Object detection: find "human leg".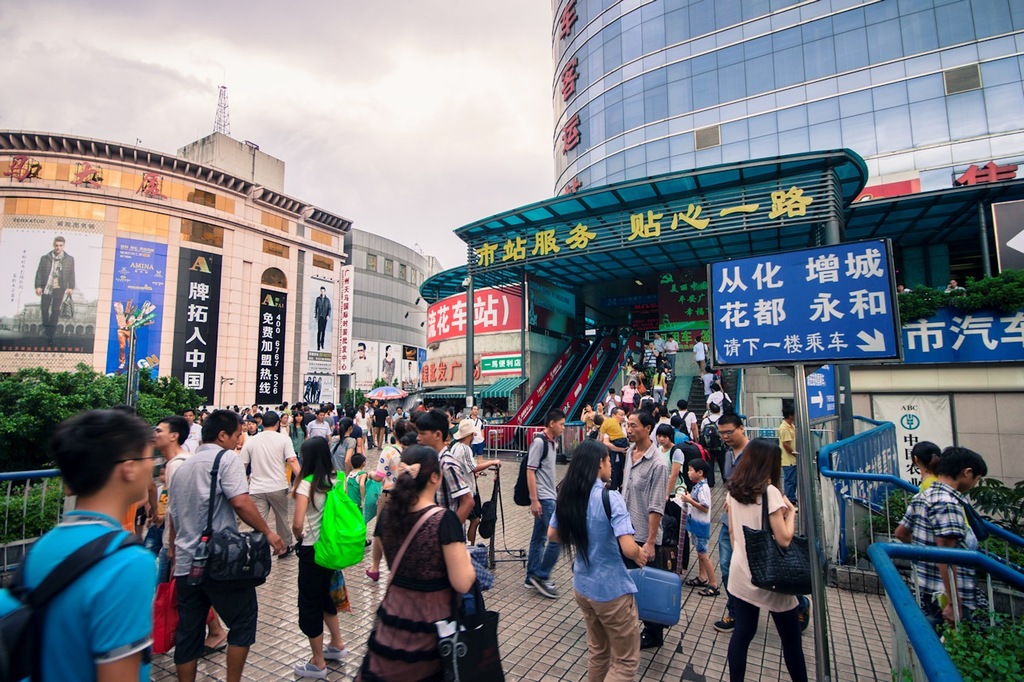
x1=247, y1=490, x2=271, y2=515.
